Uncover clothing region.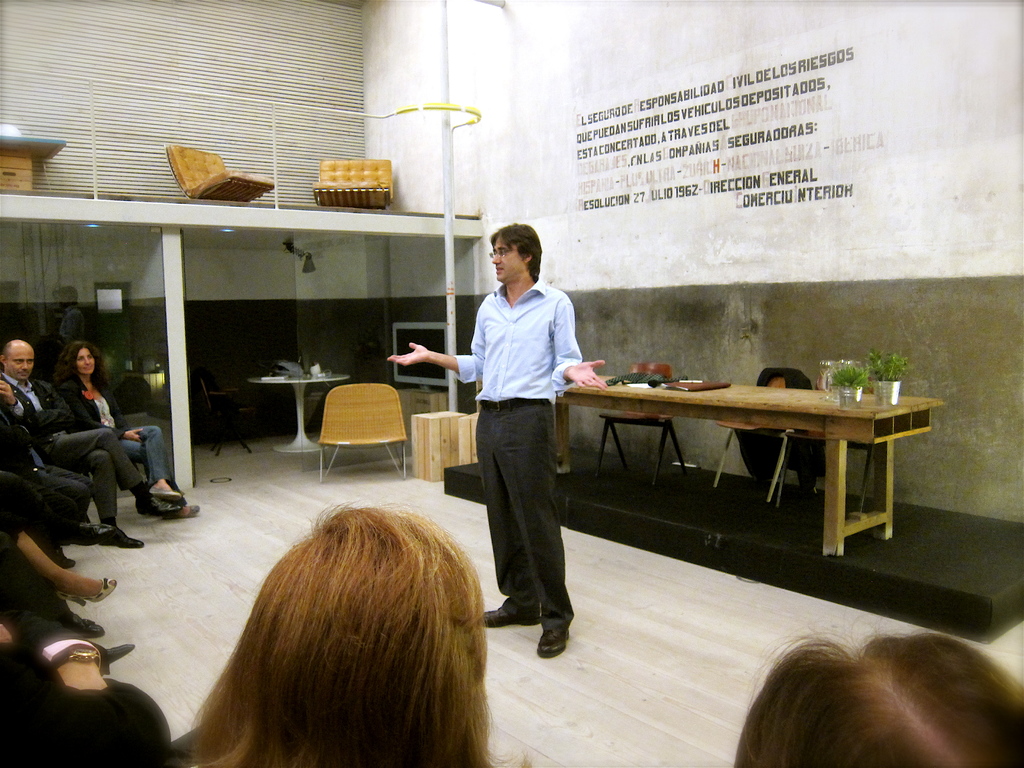
Uncovered: {"x1": 172, "y1": 729, "x2": 205, "y2": 767}.
